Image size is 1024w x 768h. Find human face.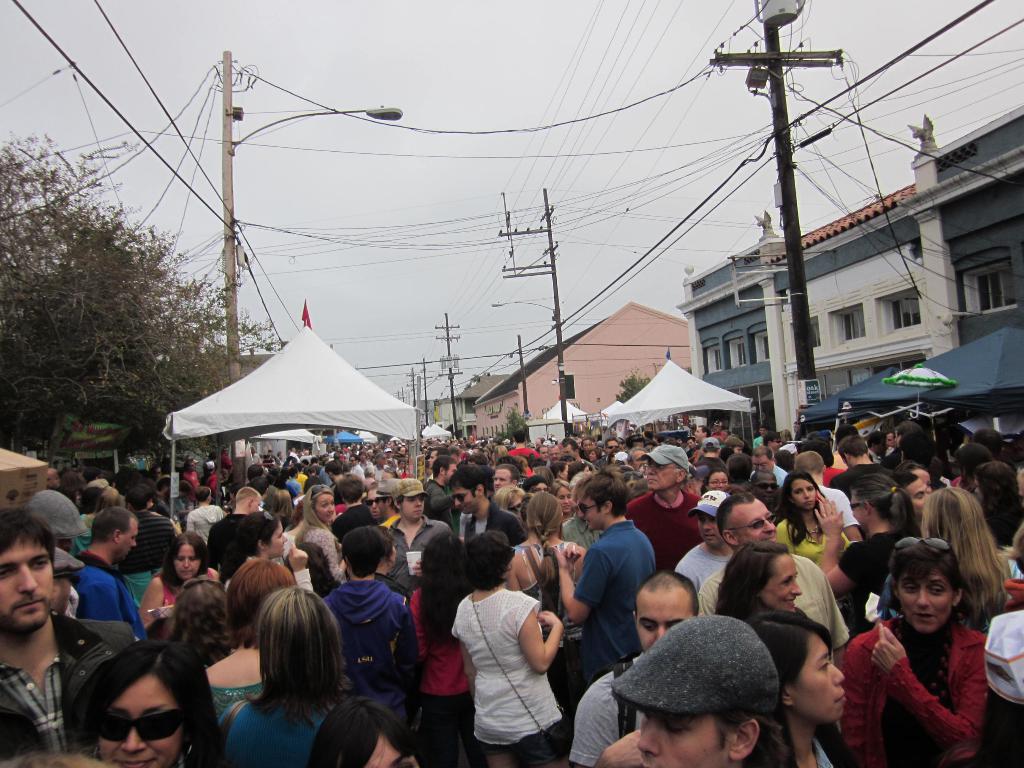
Rect(366, 491, 382, 521).
